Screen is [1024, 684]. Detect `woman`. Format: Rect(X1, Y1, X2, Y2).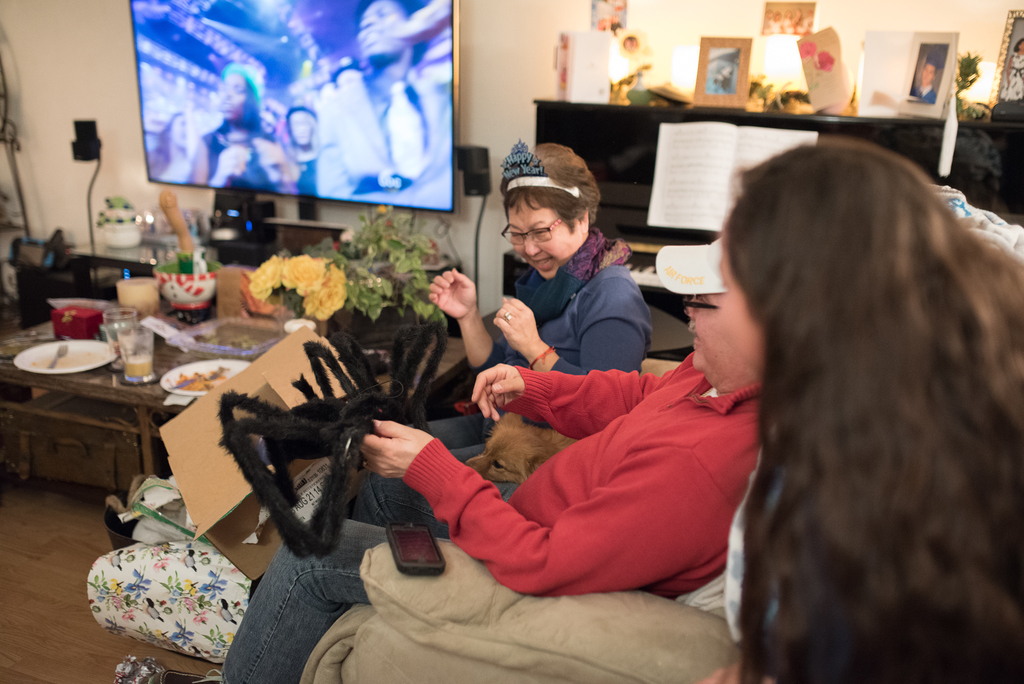
Rect(356, 142, 659, 454).
